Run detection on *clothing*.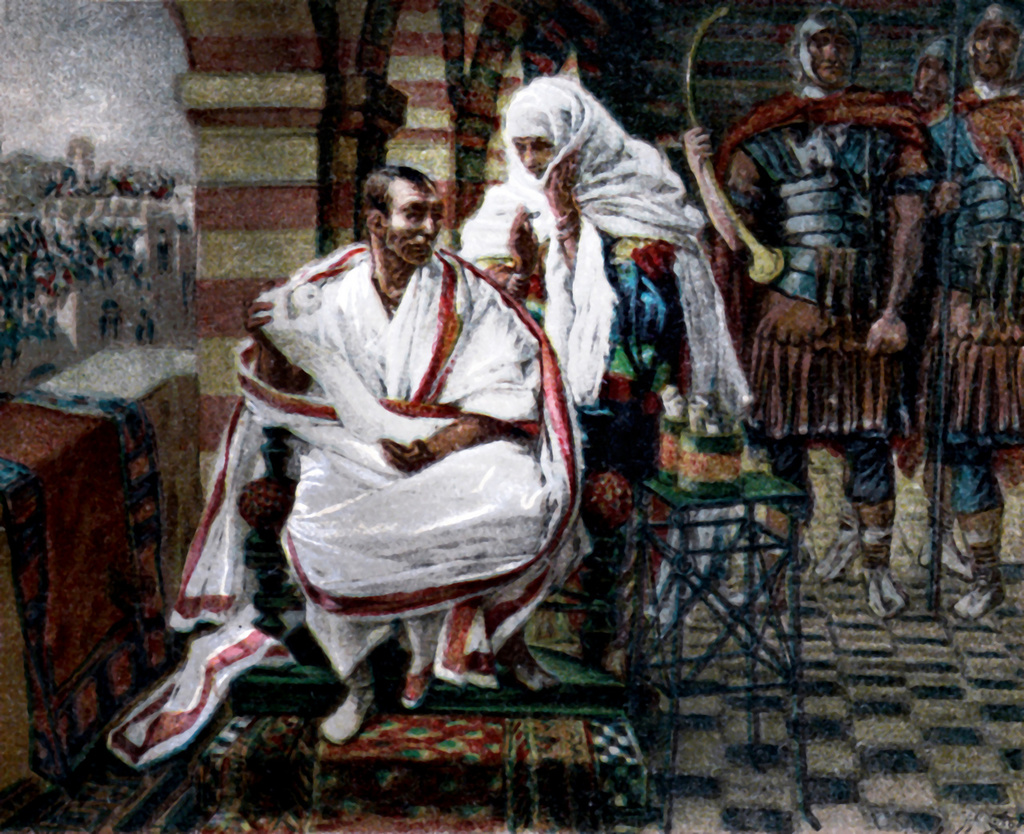
Result: locate(934, 80, 1023, 518).
